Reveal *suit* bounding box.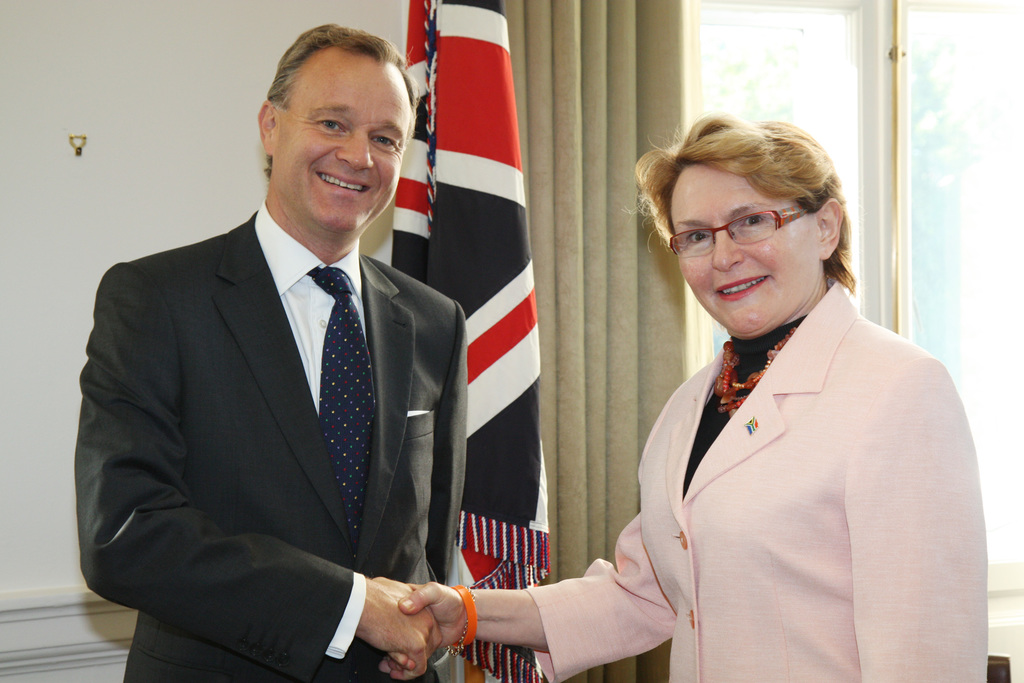
Revealed: box=[80, 86, 483, 676].
